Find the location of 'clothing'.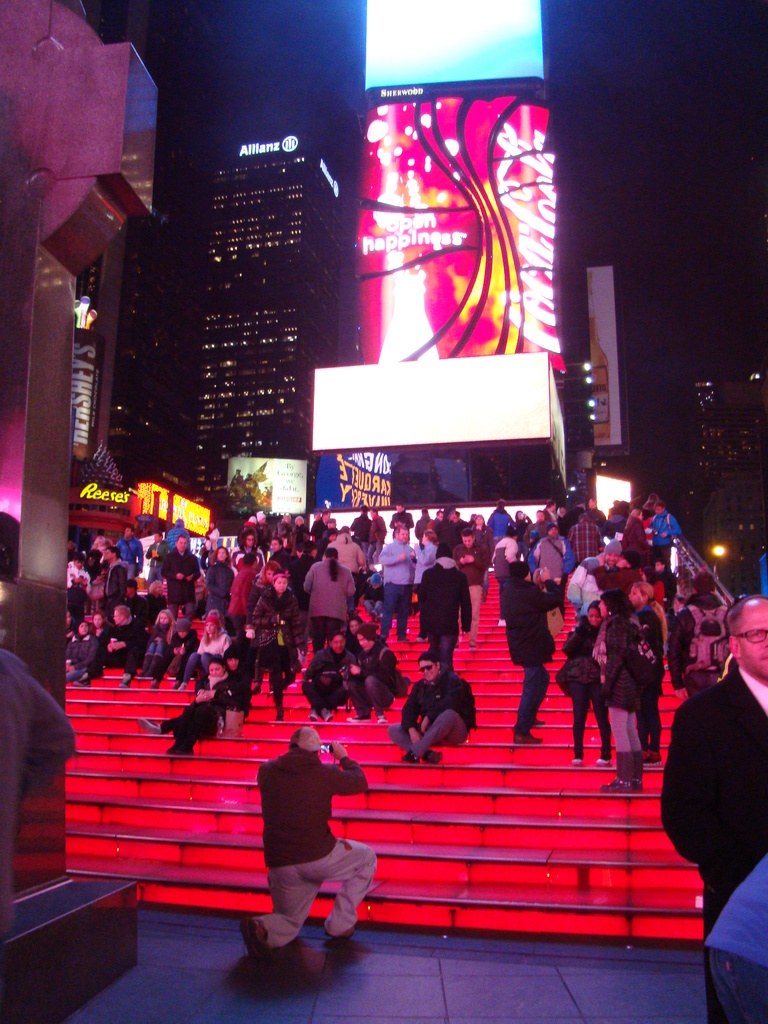
Location: (left=187, top=634, right=229, bottom=675).
